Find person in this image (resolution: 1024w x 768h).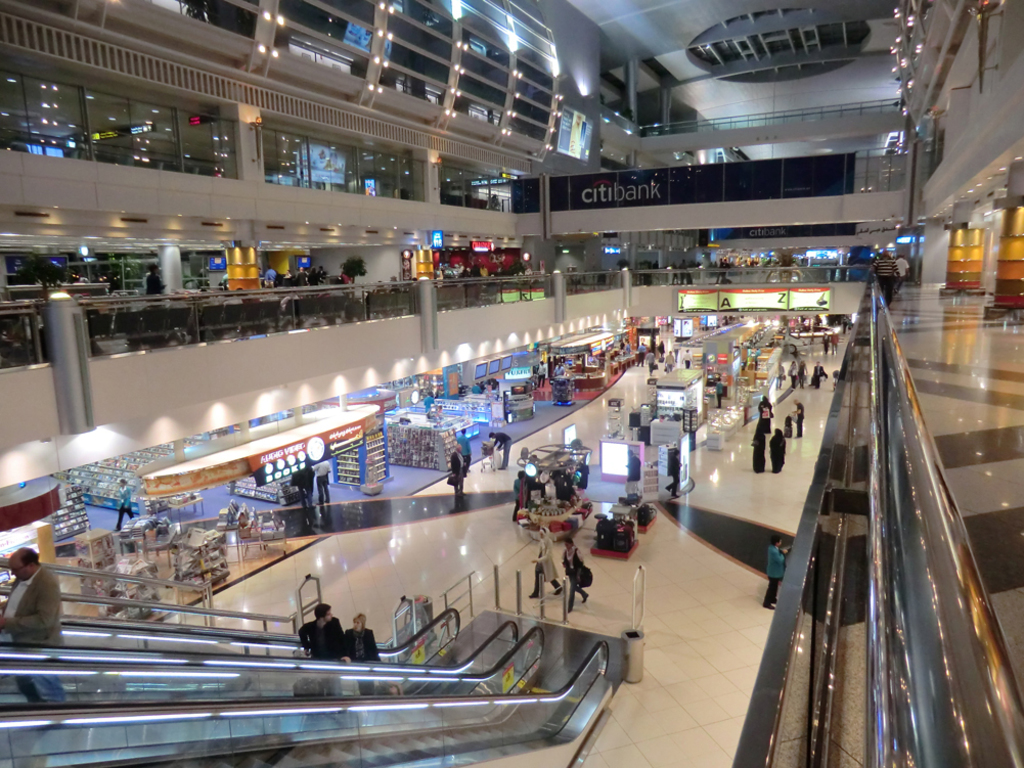
3, 552, 61, 725.
